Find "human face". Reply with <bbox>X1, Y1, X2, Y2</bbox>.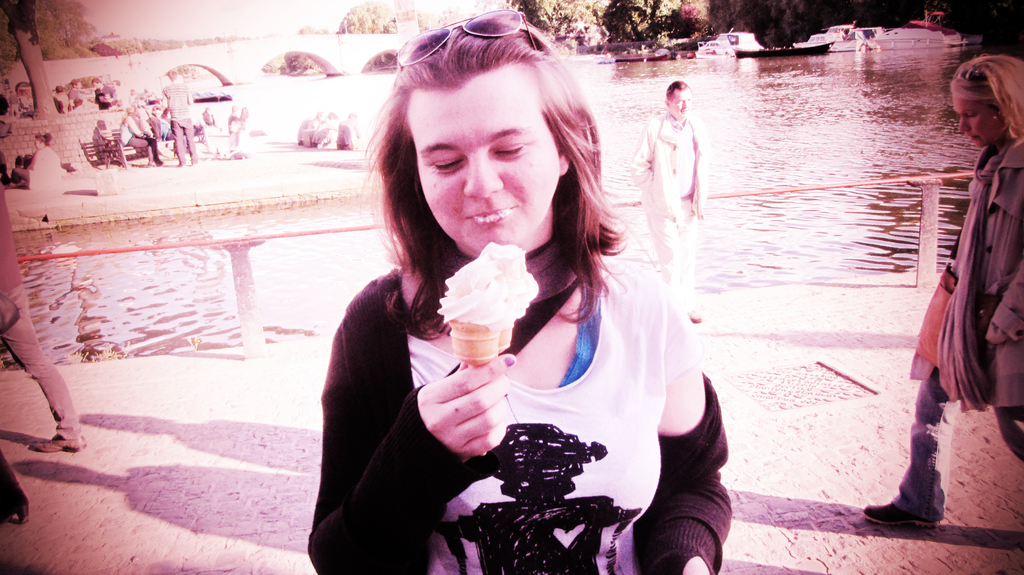
<bbox>409, 69, 561, 250</bbox>.
